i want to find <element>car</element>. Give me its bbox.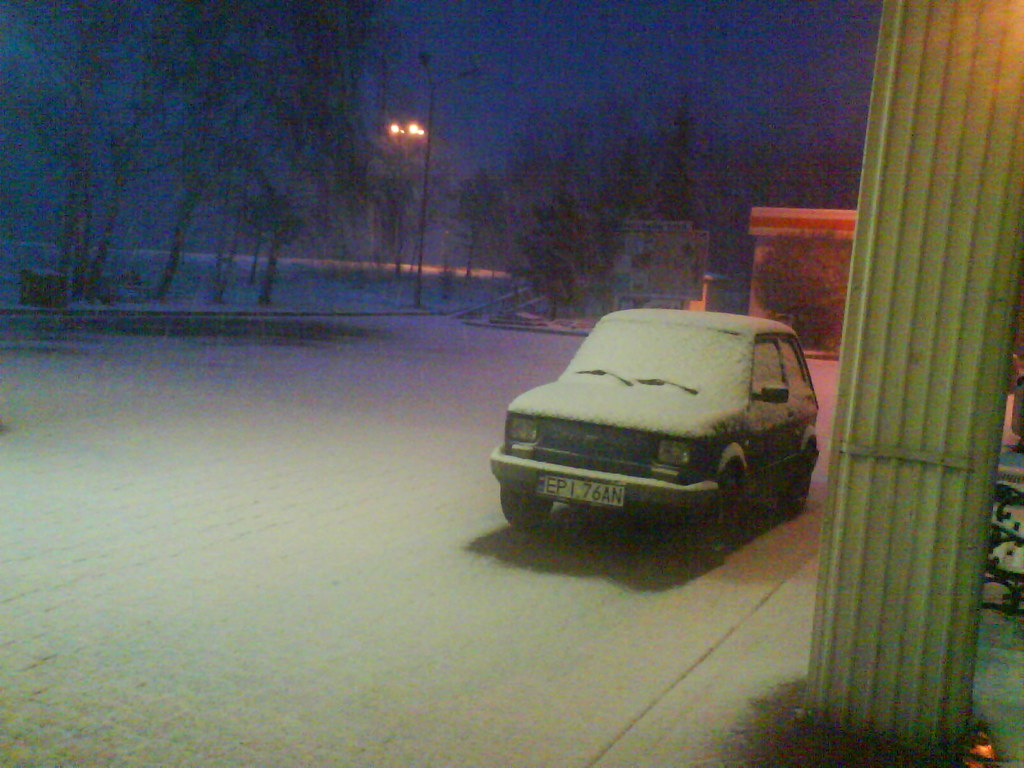
[left=490, top=311, right=820, bottom=557].
